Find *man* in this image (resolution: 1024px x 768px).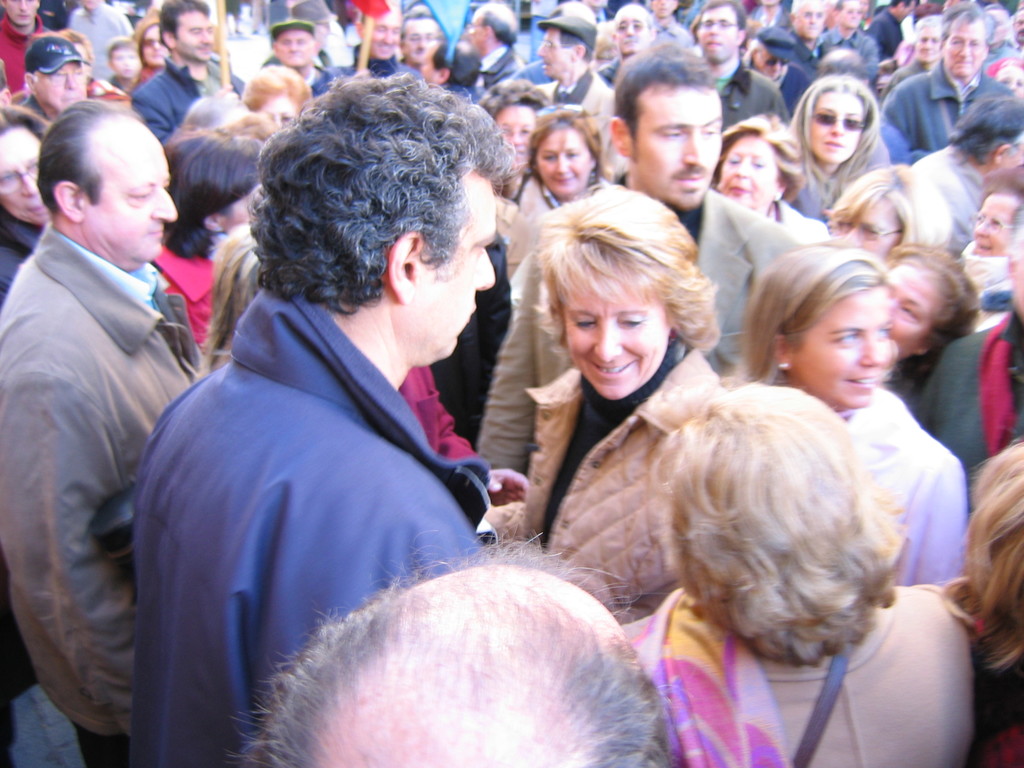
region(877, 3, 1016, 166).
